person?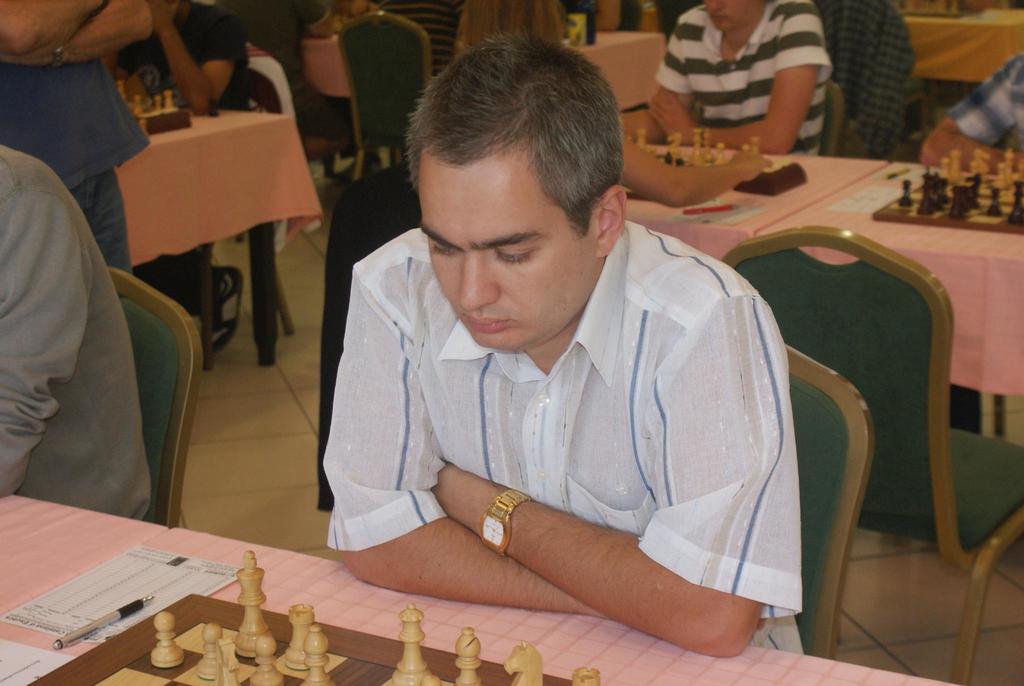
box(104, 0, 246, 350)
